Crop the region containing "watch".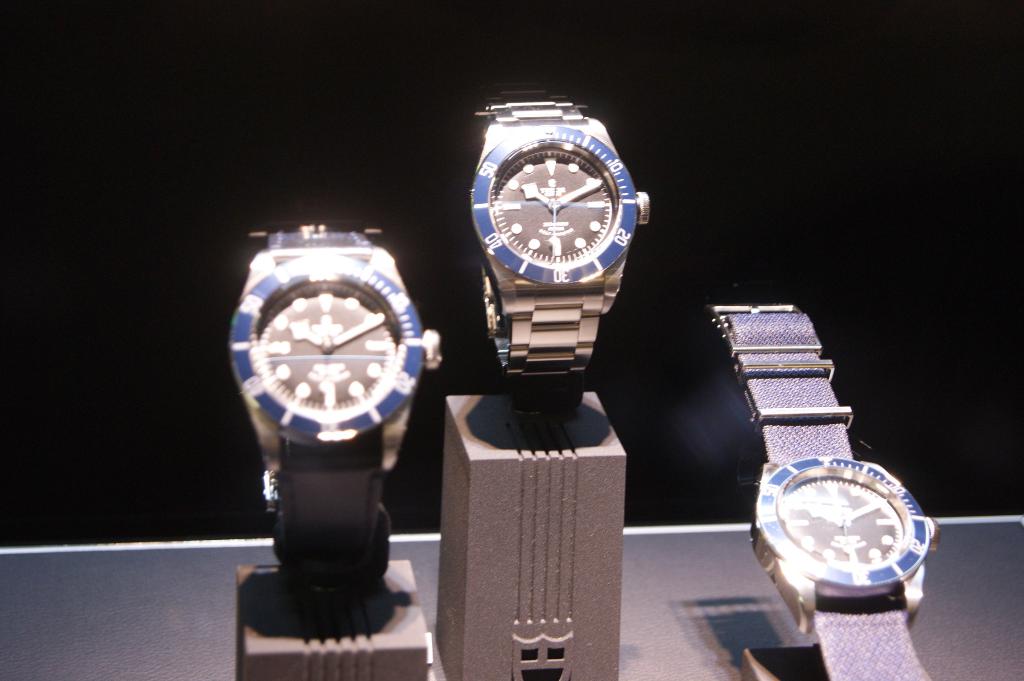
Crop region: rect(227, 218, 443, 609).
